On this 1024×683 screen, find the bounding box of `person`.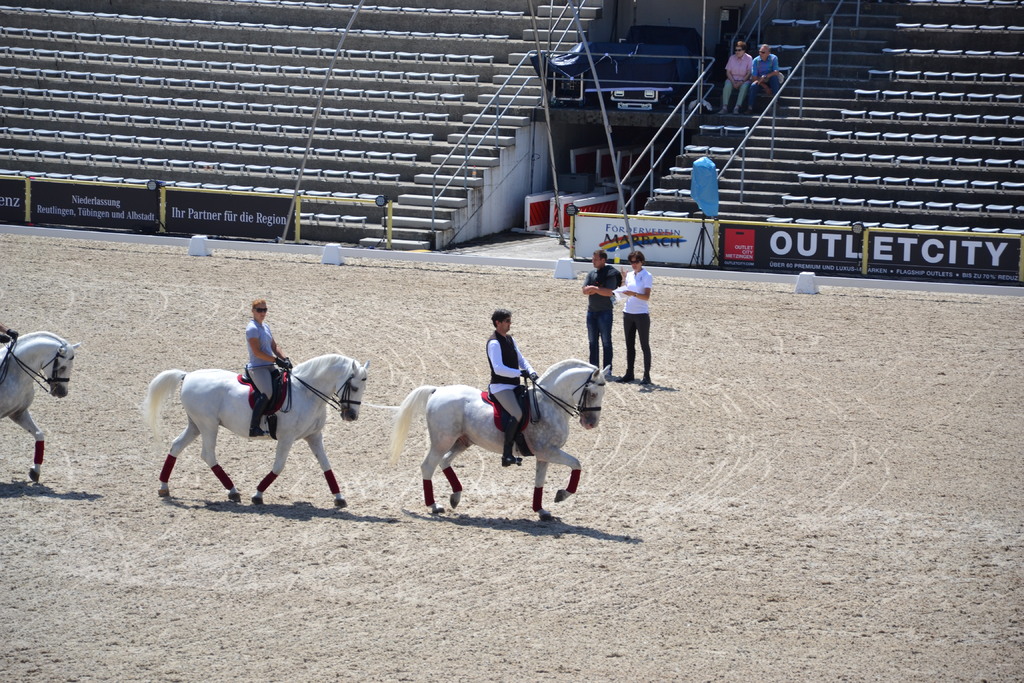
Bounding box: rect(243, 296, 291, 437).
